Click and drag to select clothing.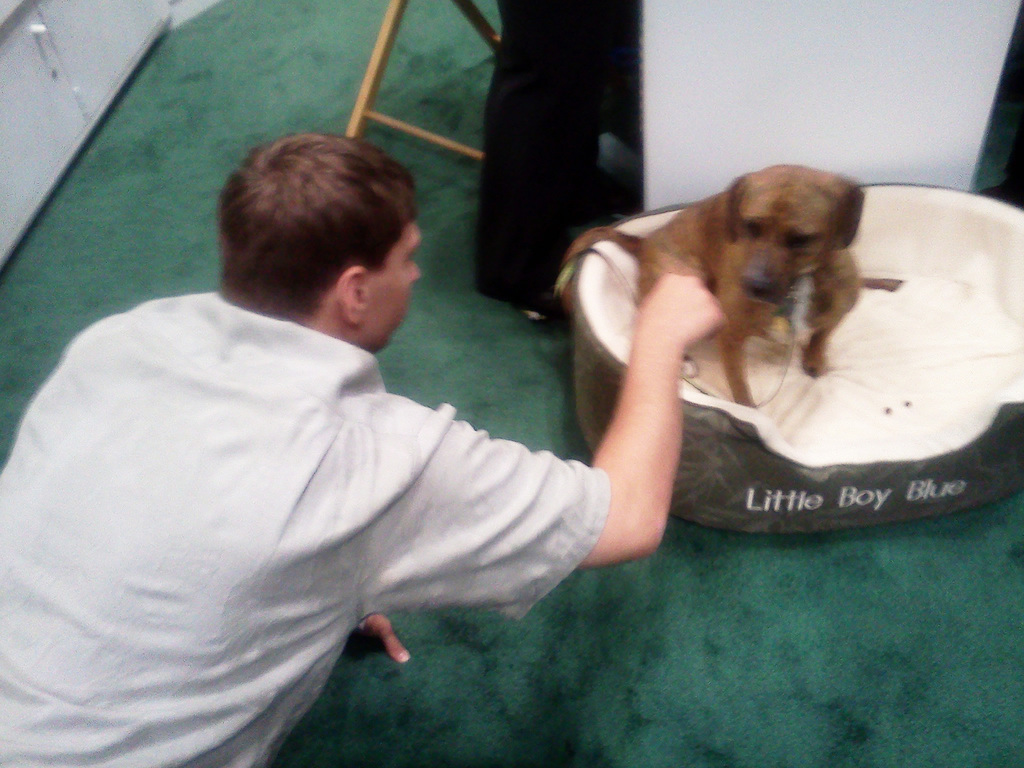
Selection: 36 249 608 732.
